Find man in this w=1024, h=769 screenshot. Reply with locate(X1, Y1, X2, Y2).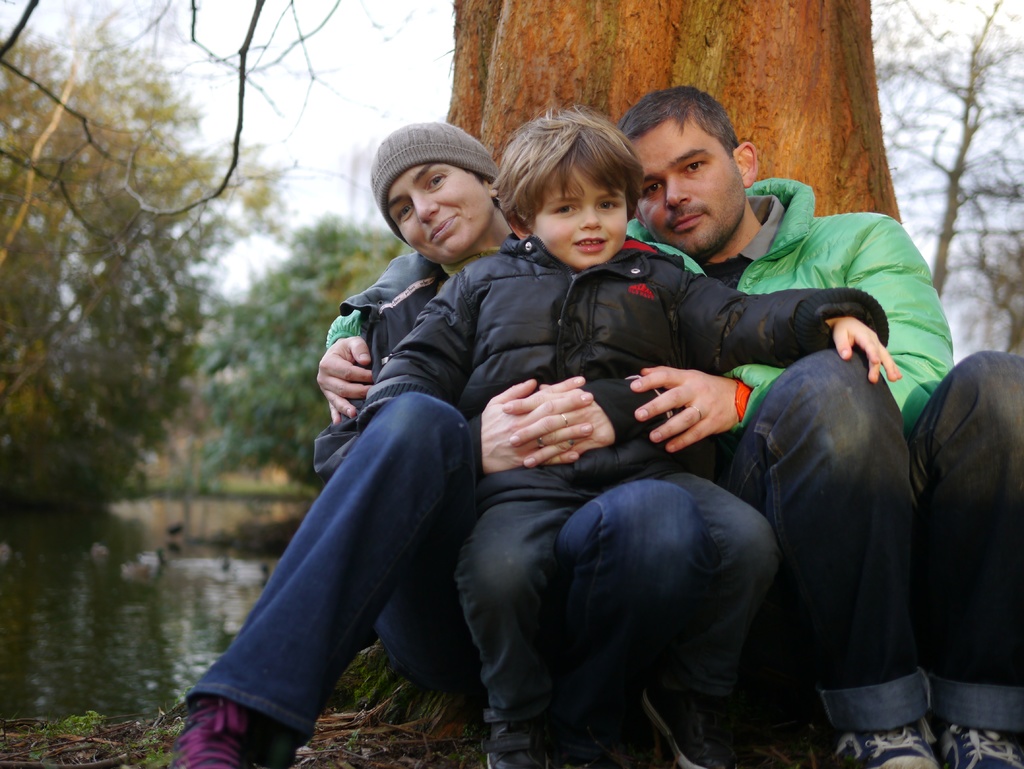
locate(303, 83, 1023, 768).
